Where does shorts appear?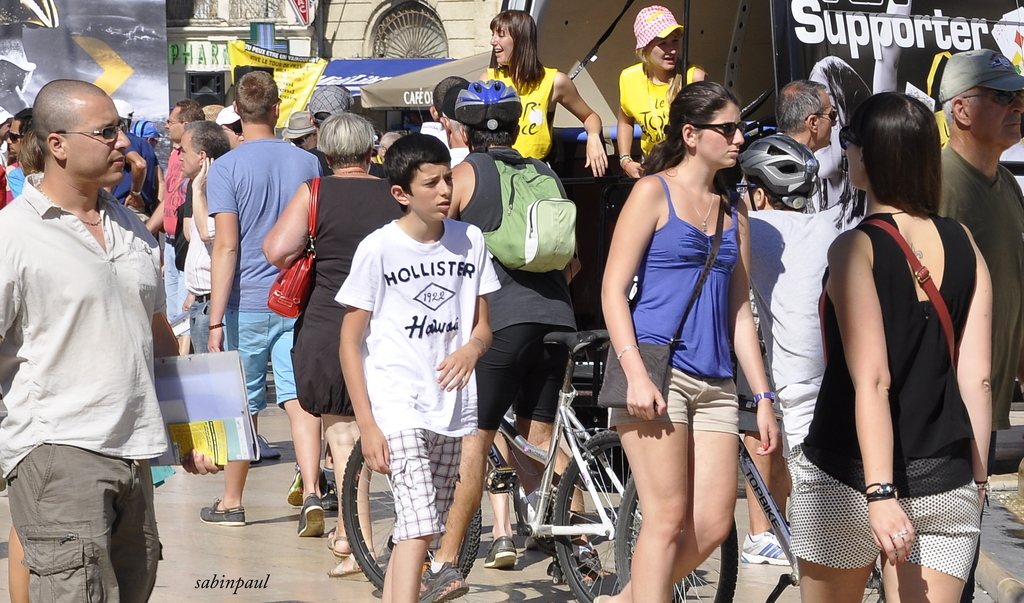
Appears at select_region(772, 372, 824, 461).
